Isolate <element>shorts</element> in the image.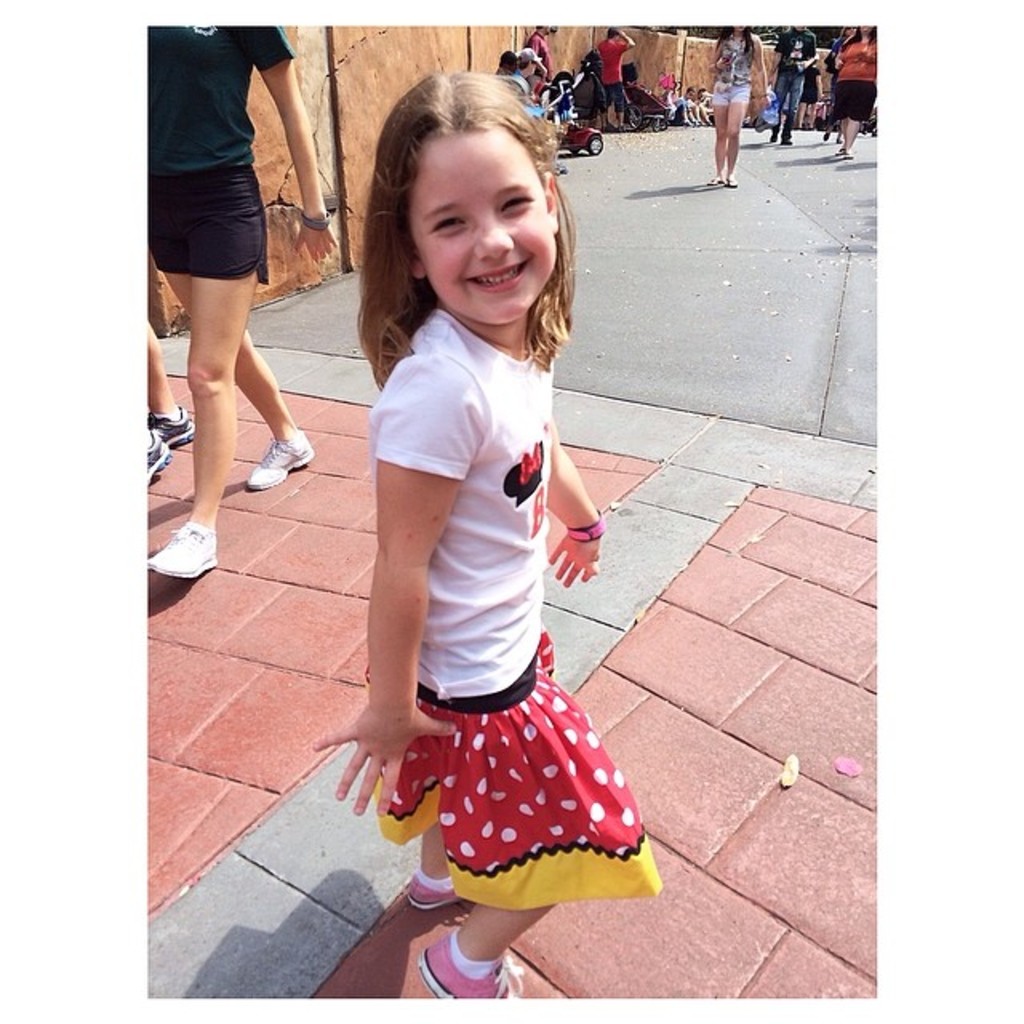
Isolated region: left=710, top=82, right=746, bottom=98.
